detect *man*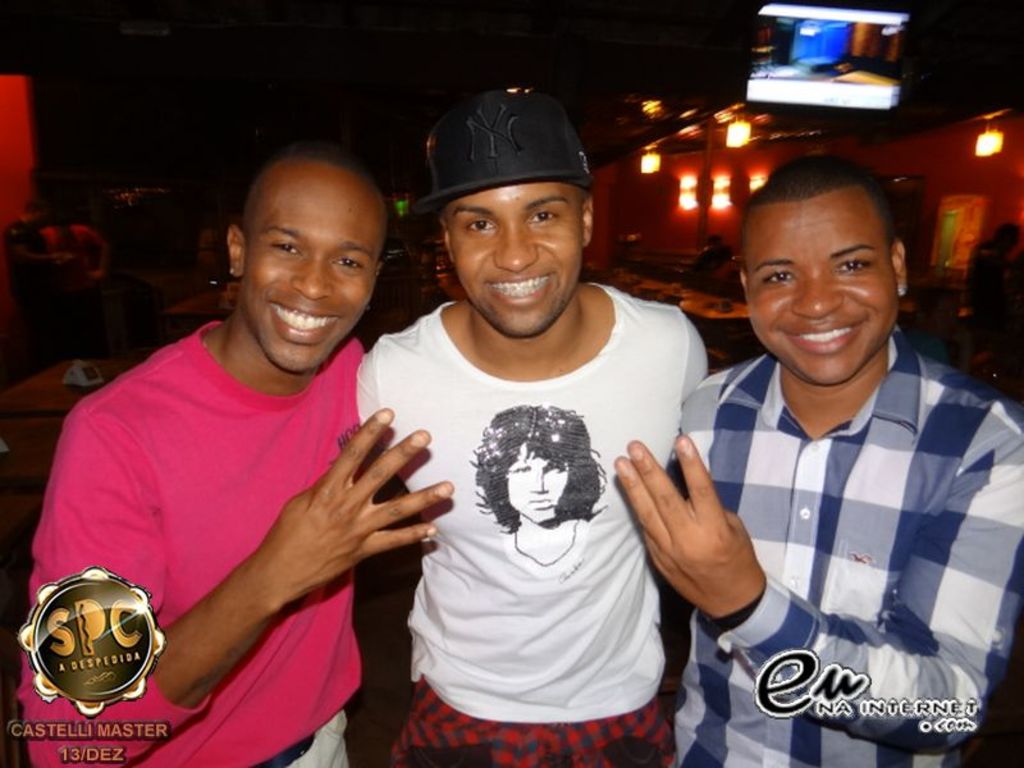
[x1=472, y1=404, x2=608, y2=564]
